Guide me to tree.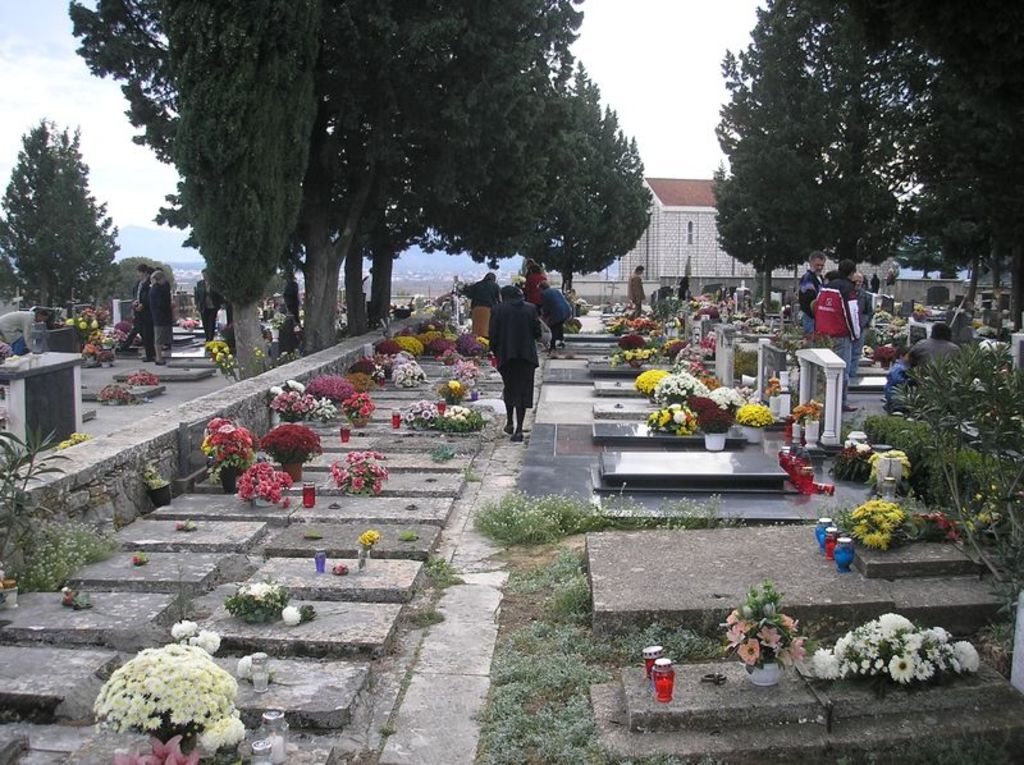
Guidance: x1=708, y1=0, x2=837, y2=320.
